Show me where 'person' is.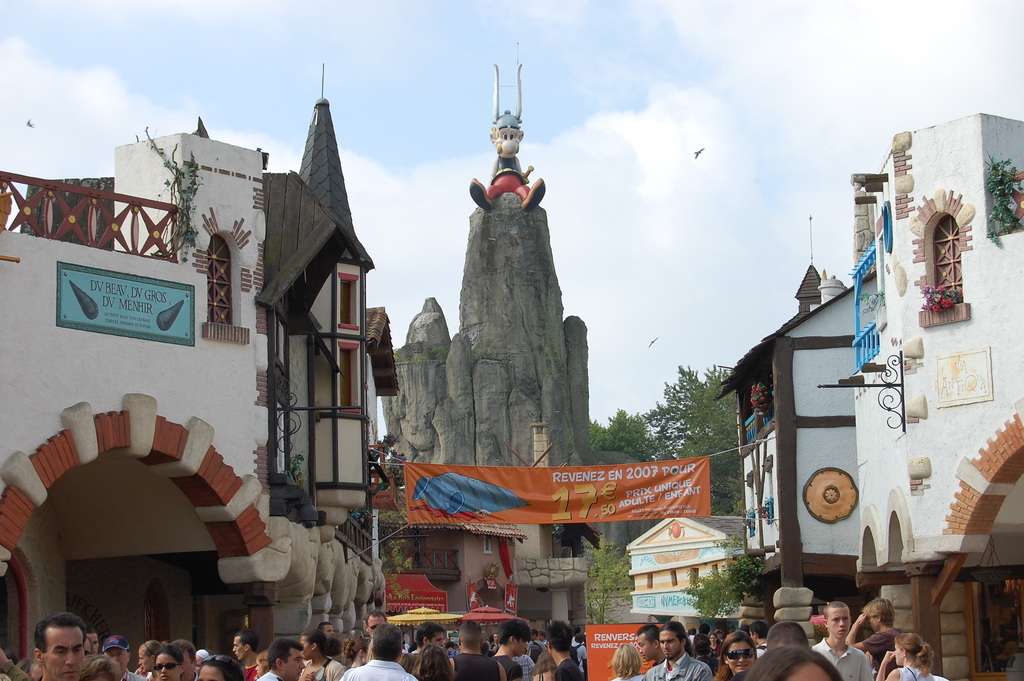
'person' is at detection(493, 619, 533, 680).
